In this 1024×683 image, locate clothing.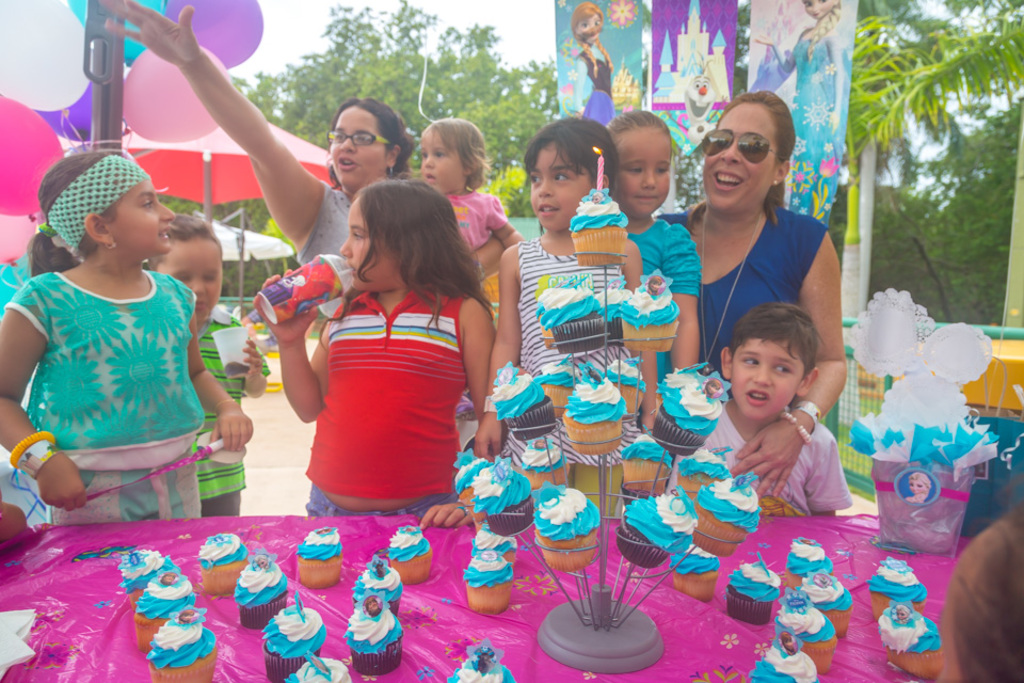
Bounding box: bbox=(577, 63, 617, 126).
